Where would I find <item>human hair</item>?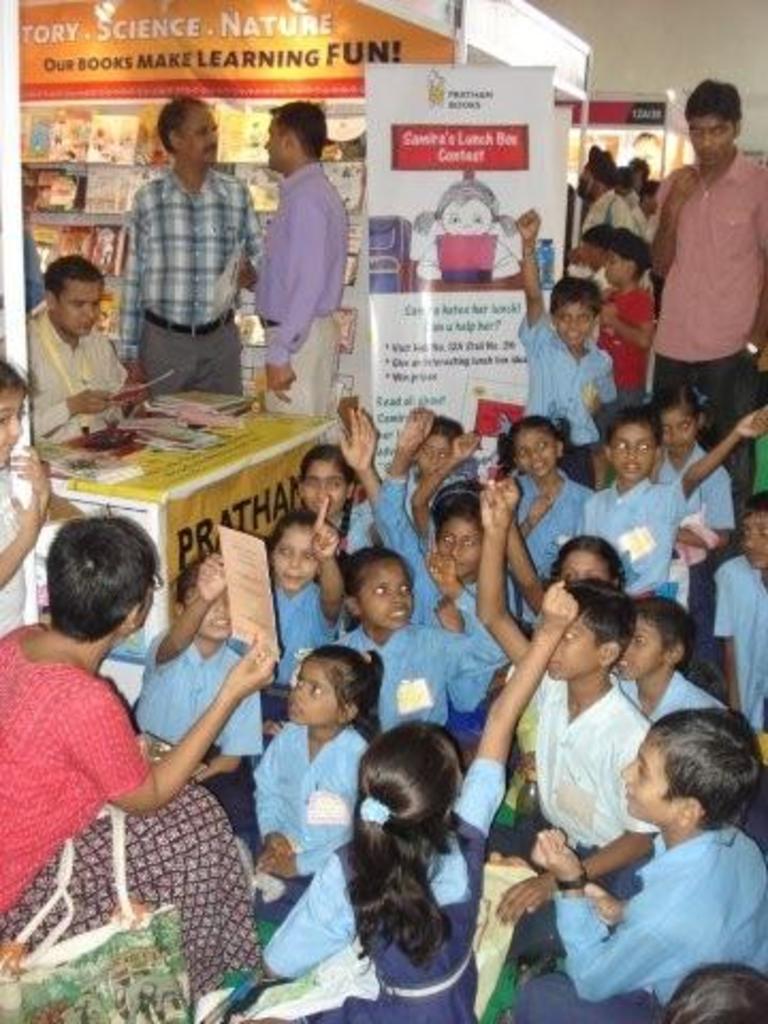
At l=47, t=518, r=151, b=636.
